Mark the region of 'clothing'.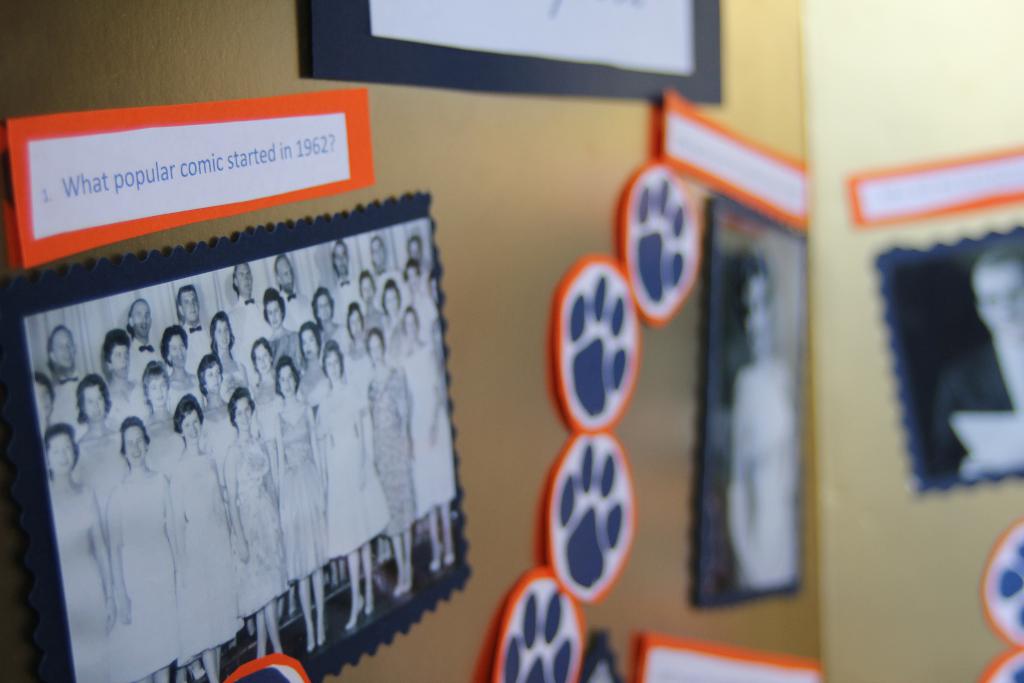
Region: BBox(406, 276, 440, 331).
